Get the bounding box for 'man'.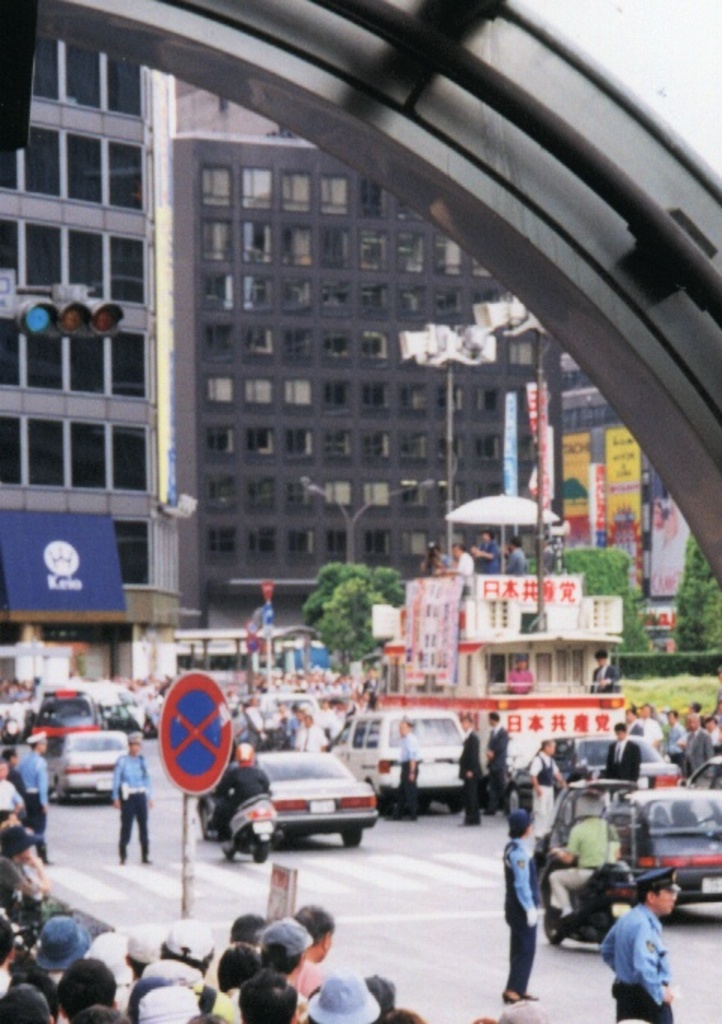
<bbox>218, 741, 272, 835</bbox>.
